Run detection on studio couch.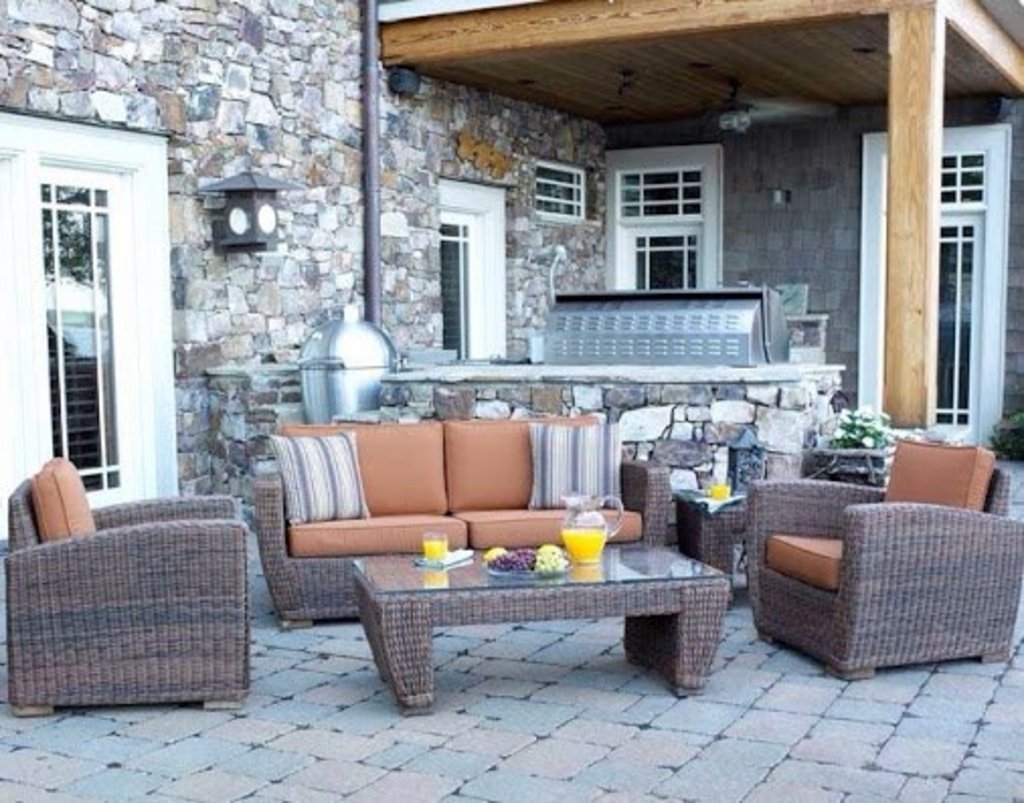
Result: box=[0, 455, 243, 667].
